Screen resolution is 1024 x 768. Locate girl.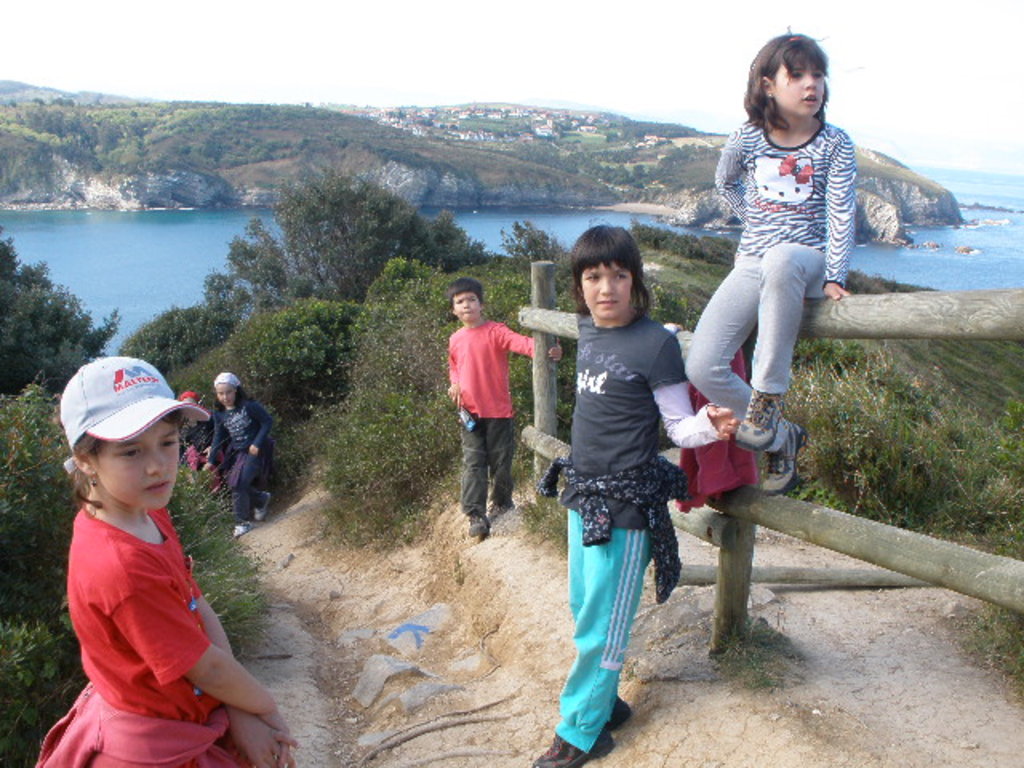
l=688, t=30, r=848, b=491.
